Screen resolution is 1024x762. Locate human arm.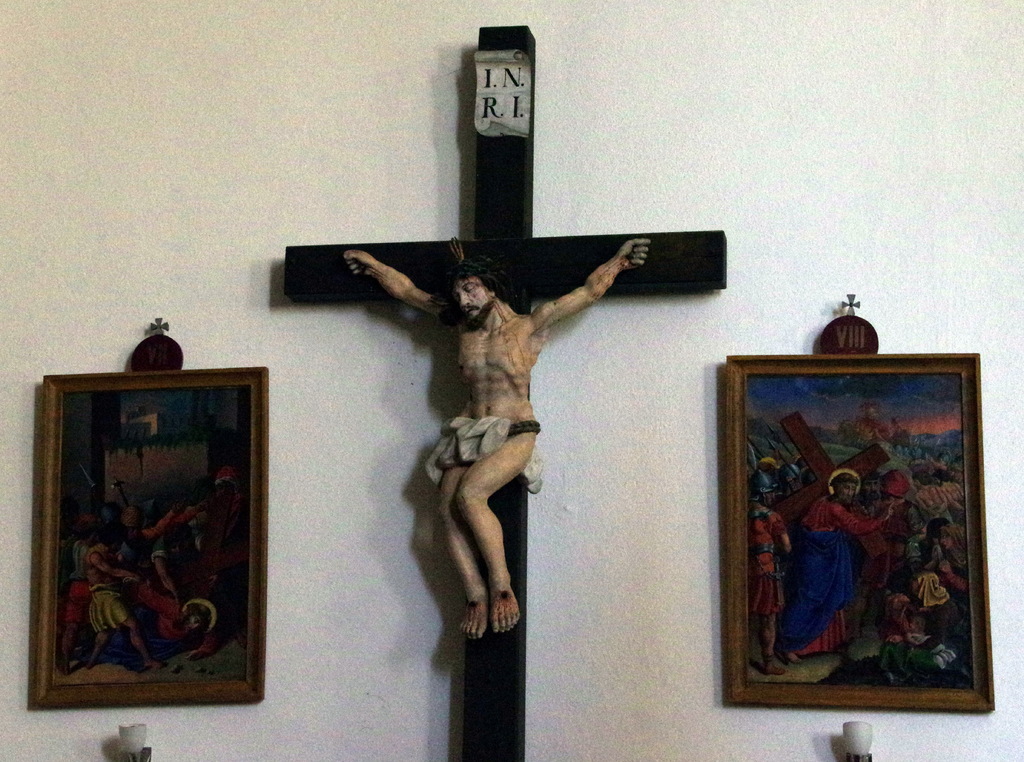
831:504:892:540.
